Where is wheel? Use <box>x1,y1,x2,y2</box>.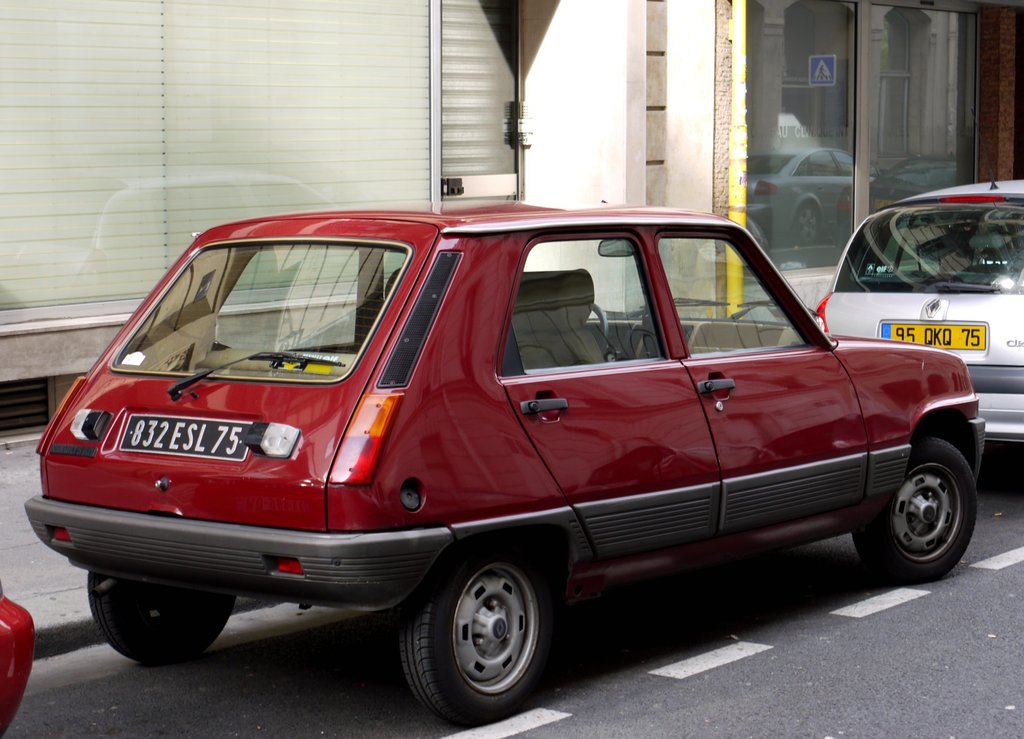
<box>403,555,549,722</box>.
